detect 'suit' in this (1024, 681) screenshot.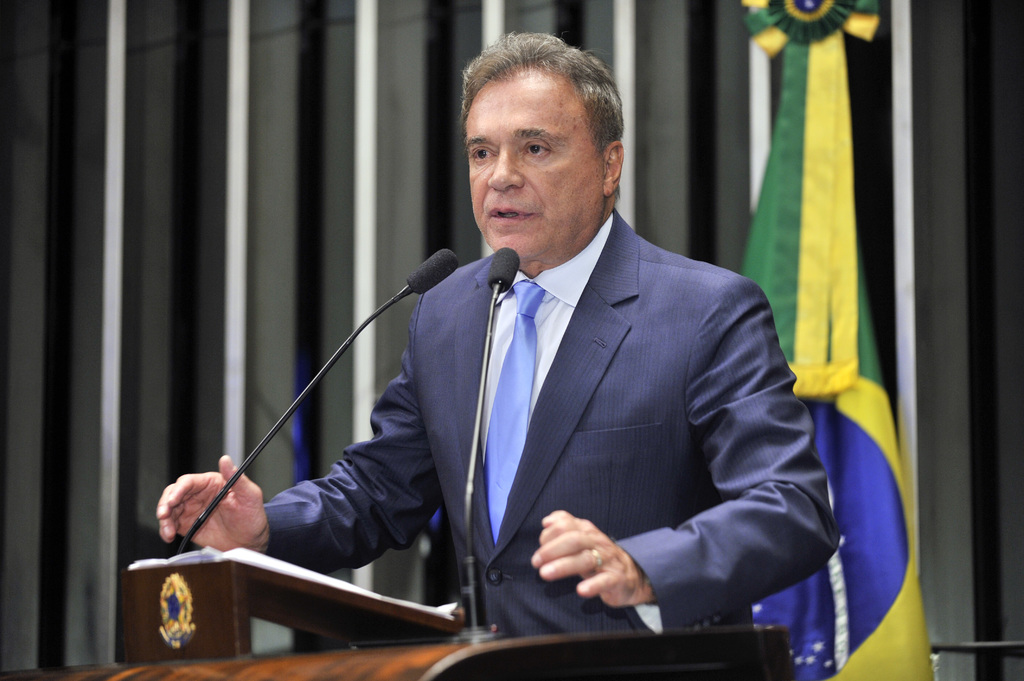
Detection: 358 115 810 651.
